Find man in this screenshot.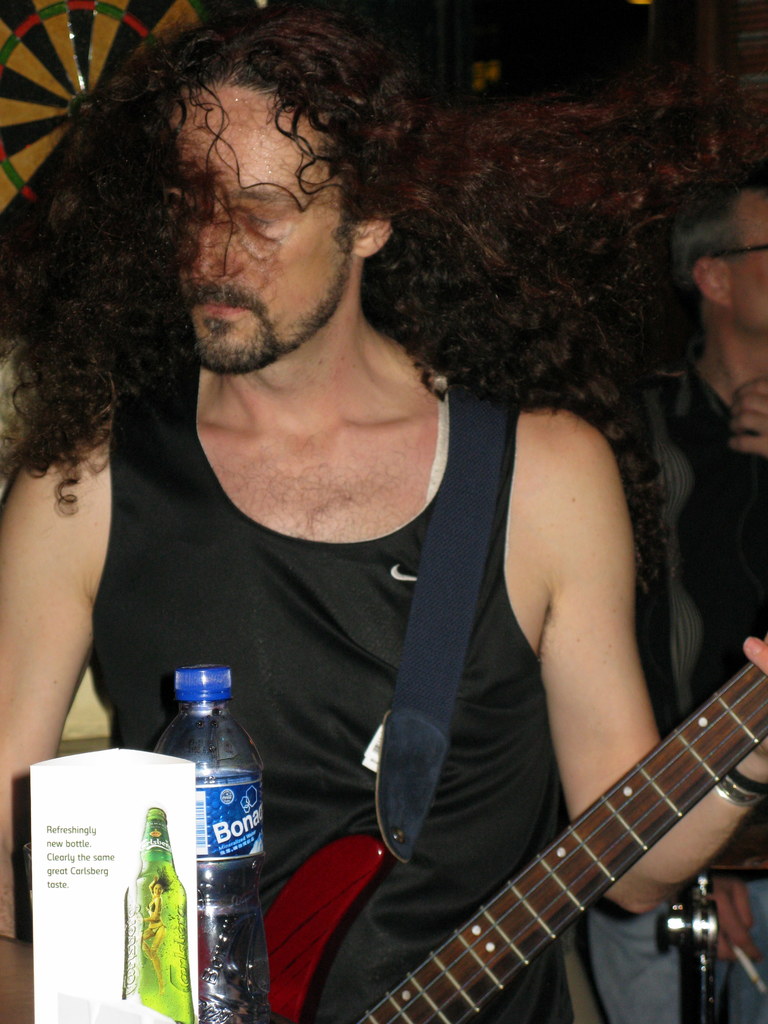
The bounding box for man is (582,167,767,1023).
